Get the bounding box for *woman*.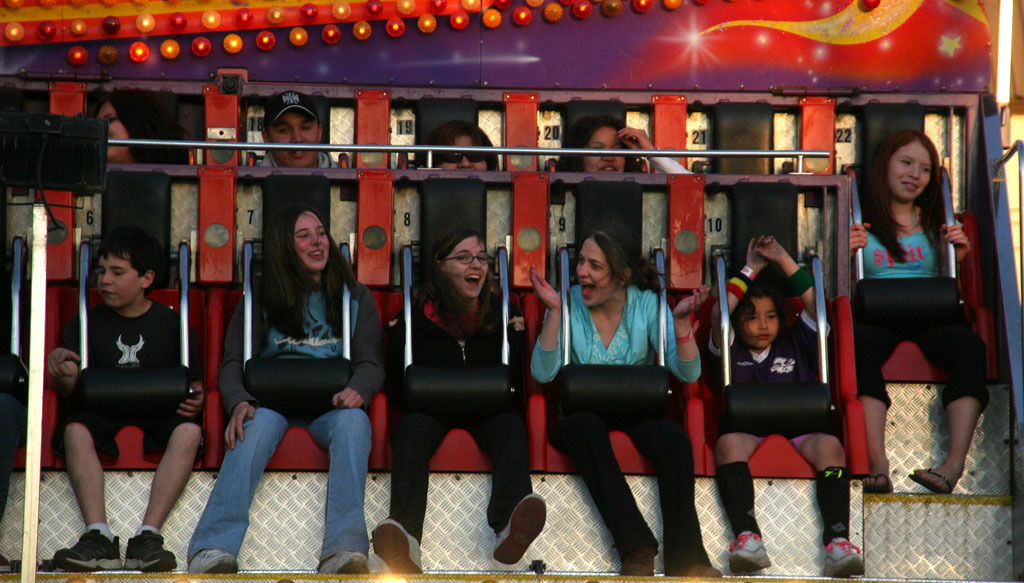
(x1=217, y1=171, x2=372, y2=576).
